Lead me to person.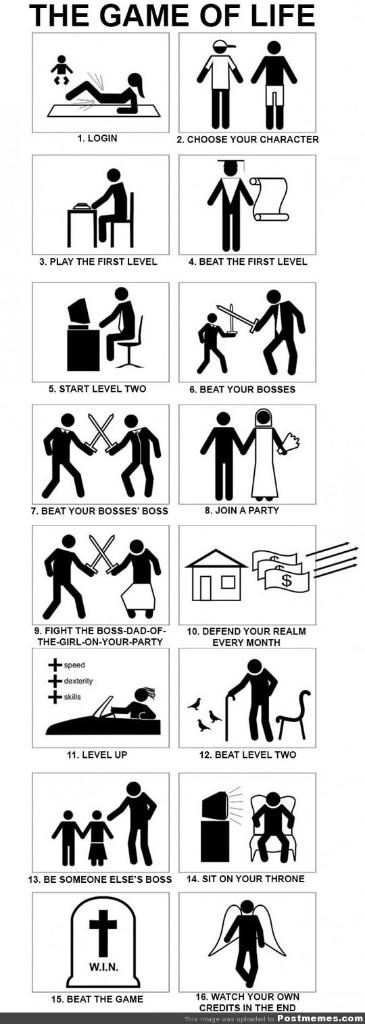
Lead to [x1=109, y1=413, x2=160, y2=497].
